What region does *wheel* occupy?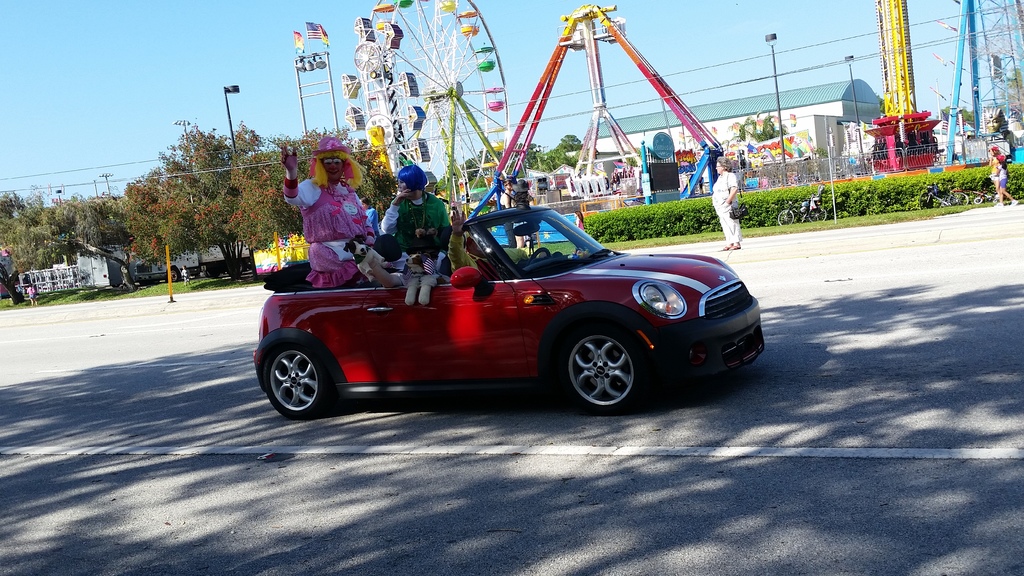
<region>559, 321, 642, 399</region>.
